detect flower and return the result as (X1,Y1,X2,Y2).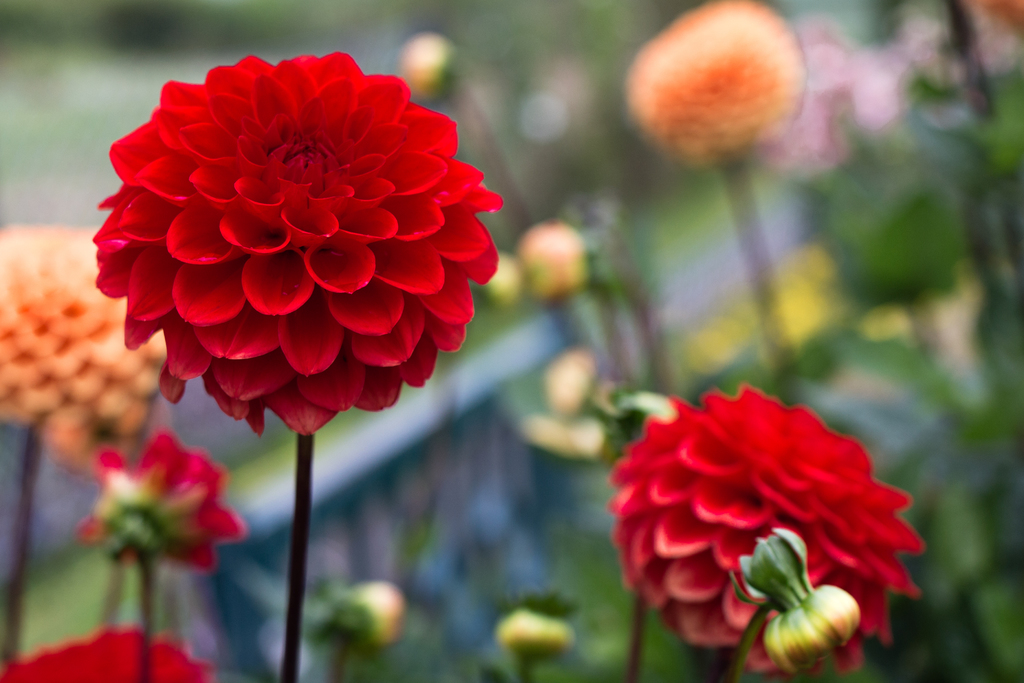
(1,621,223,682).
